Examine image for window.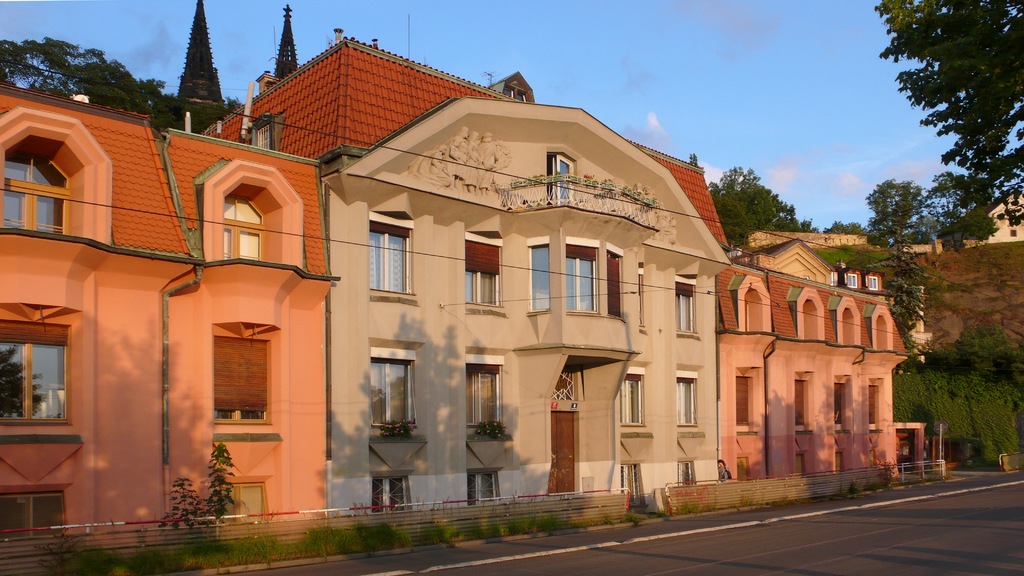
Examination result: select_region(736, 272, 771, 334).
